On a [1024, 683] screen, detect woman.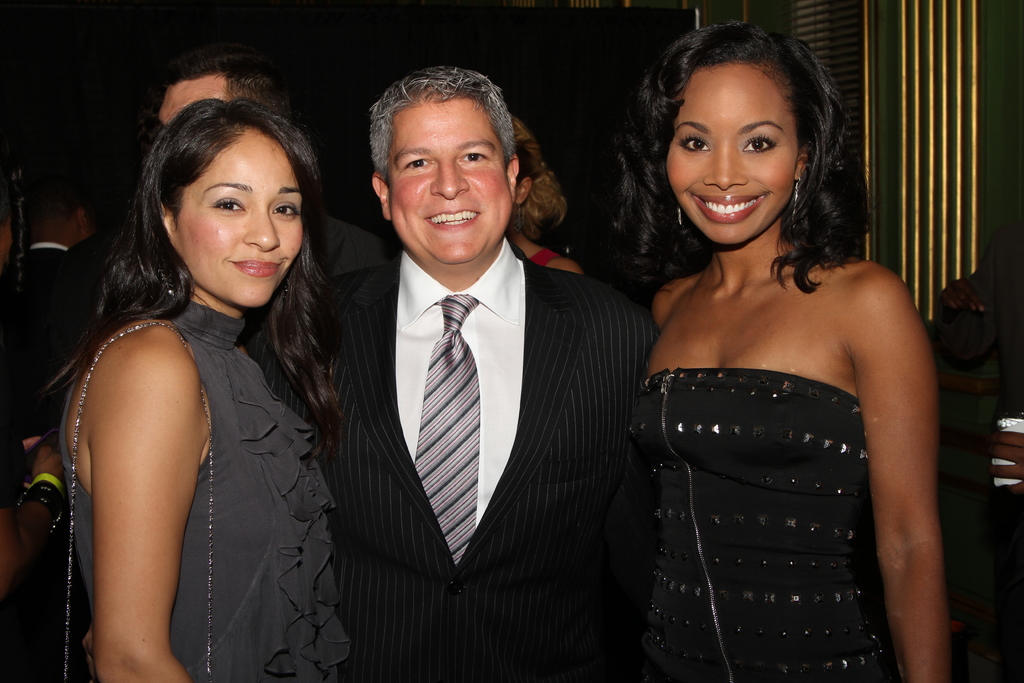
<box>508,105,583,275</box>.
